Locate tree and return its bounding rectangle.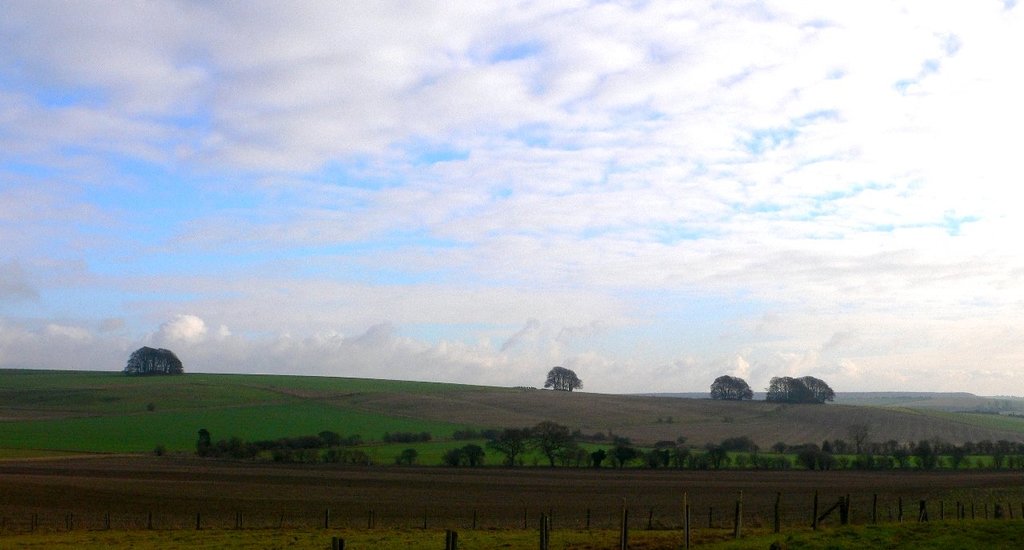
left=488, top=433, right=530, bottom=465.
